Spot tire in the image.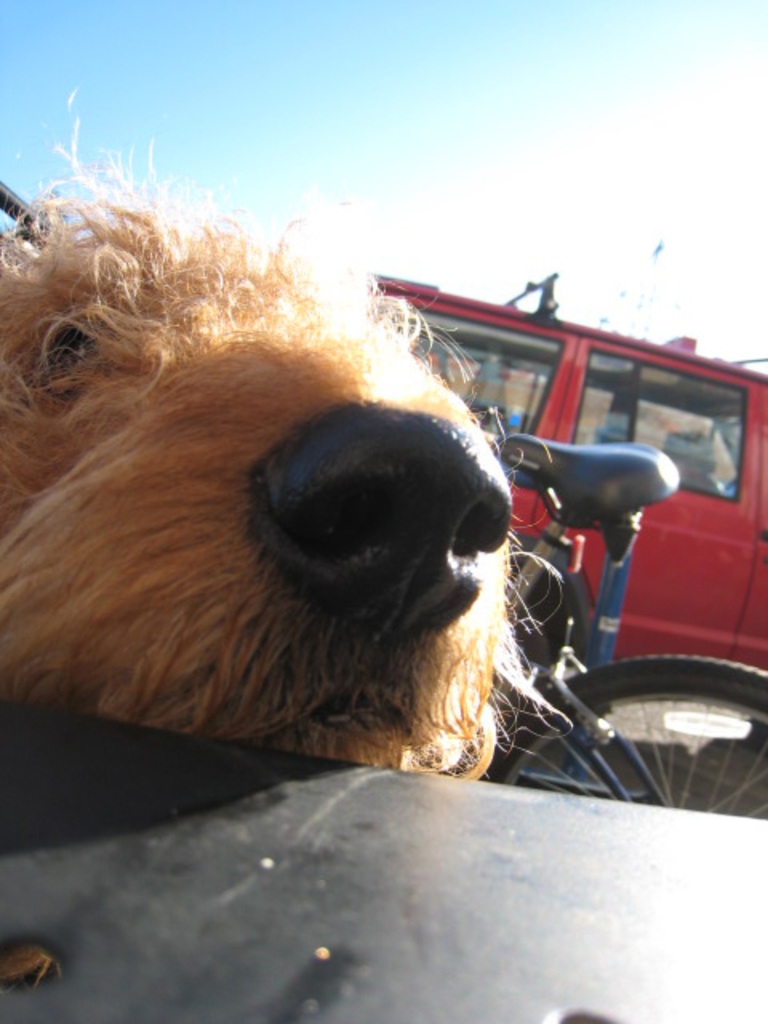
tire found at 509, 574, 558, 667.
